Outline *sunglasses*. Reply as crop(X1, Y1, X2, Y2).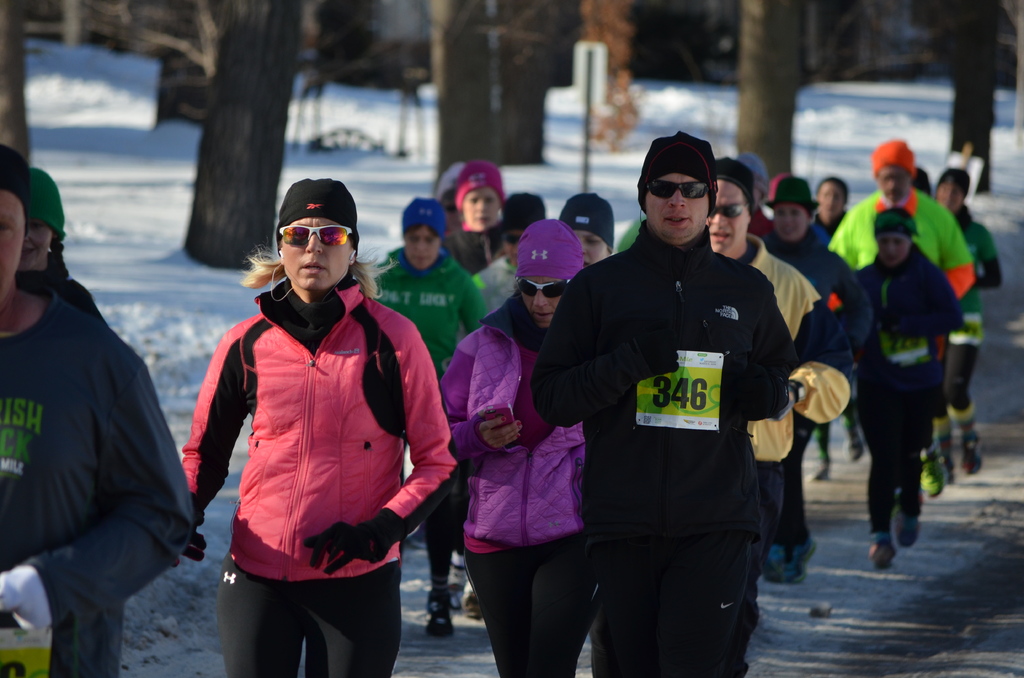
crop(699, 197, 754, 222).
